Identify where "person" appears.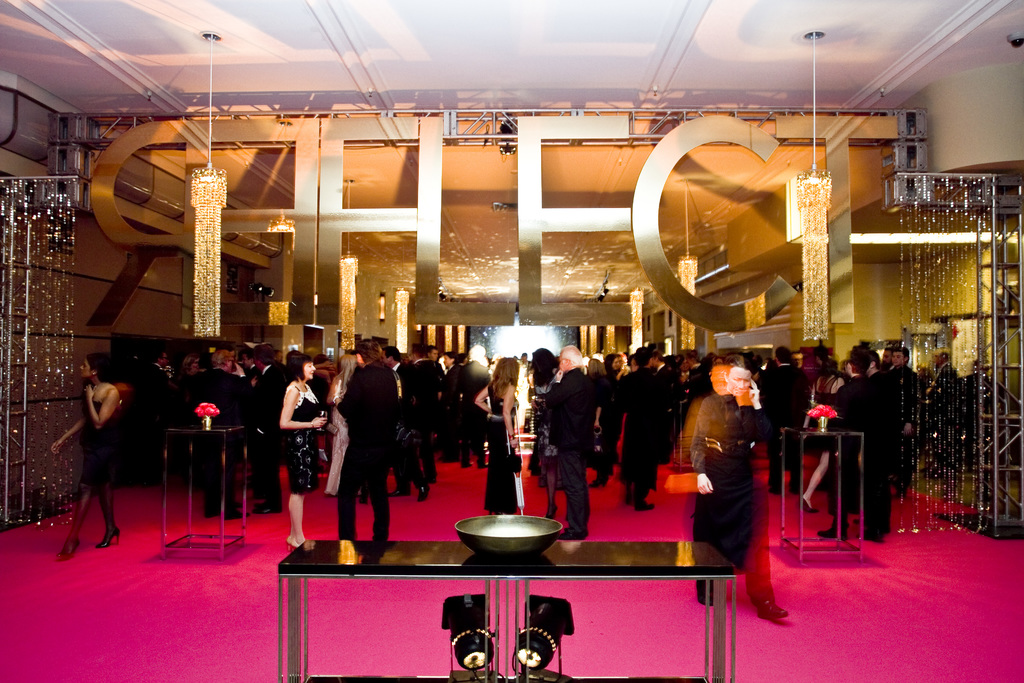
Appears at x1=796, y1=356, x2=903, y2=553.
